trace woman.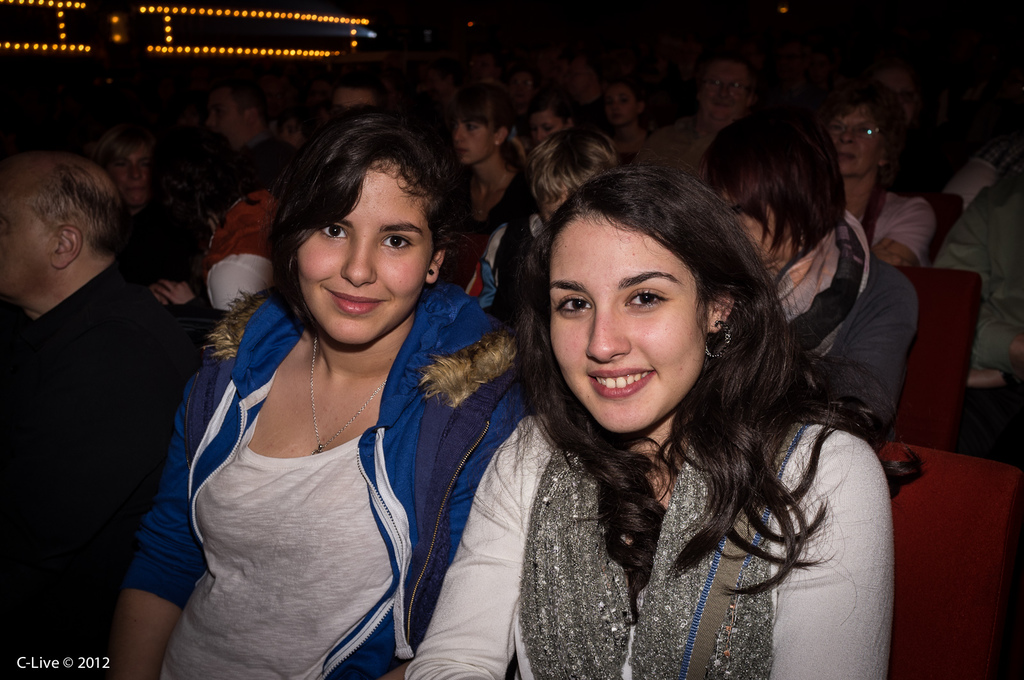
Traced to [left=389, top=123, right=895, bottom=674].
